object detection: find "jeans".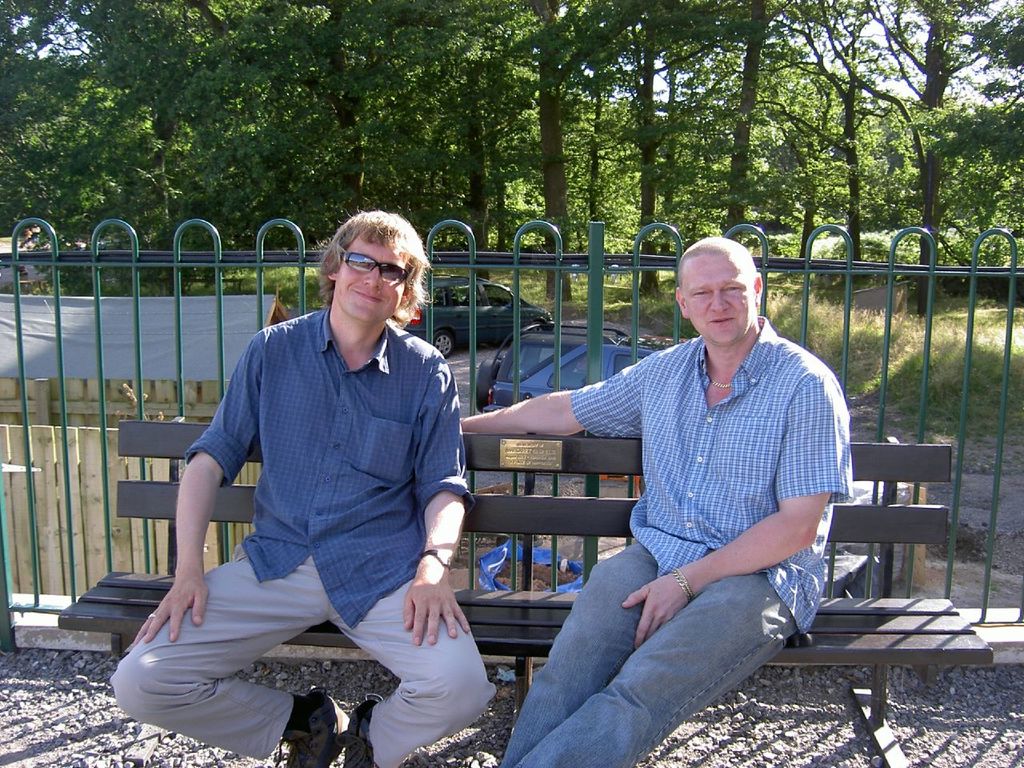
x1=497, y1=530, x2=793, y2=767.
